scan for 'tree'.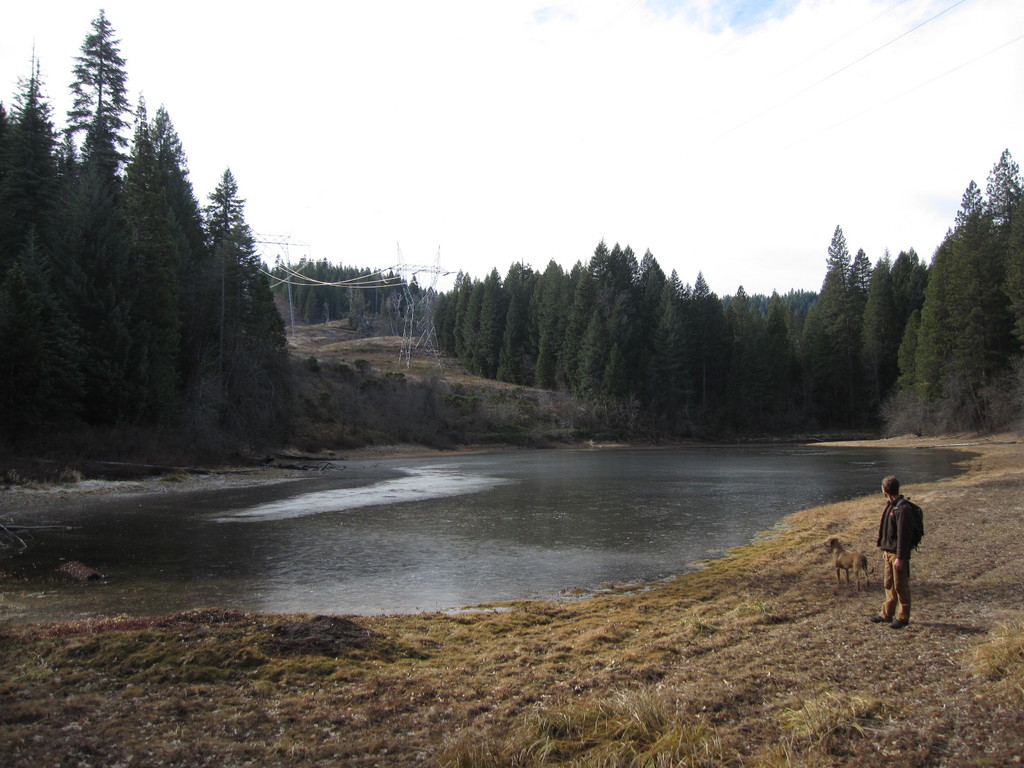
Scan result: region(445, 271, 468, 360).
